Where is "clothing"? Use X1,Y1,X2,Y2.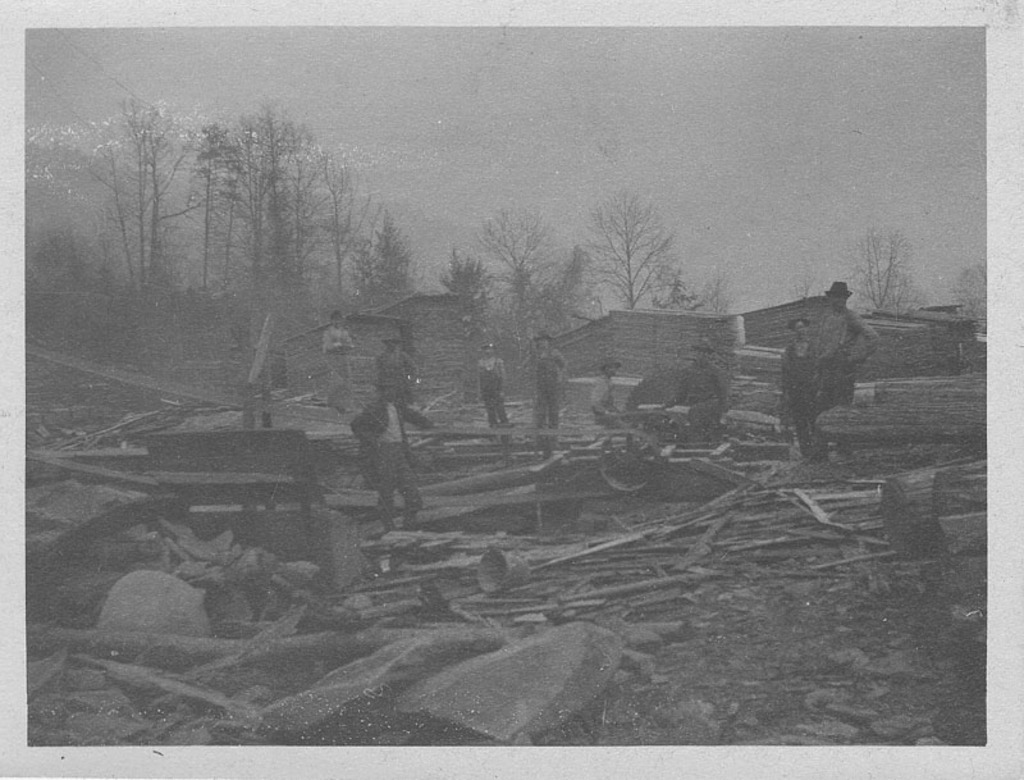
675,357,732,425.
